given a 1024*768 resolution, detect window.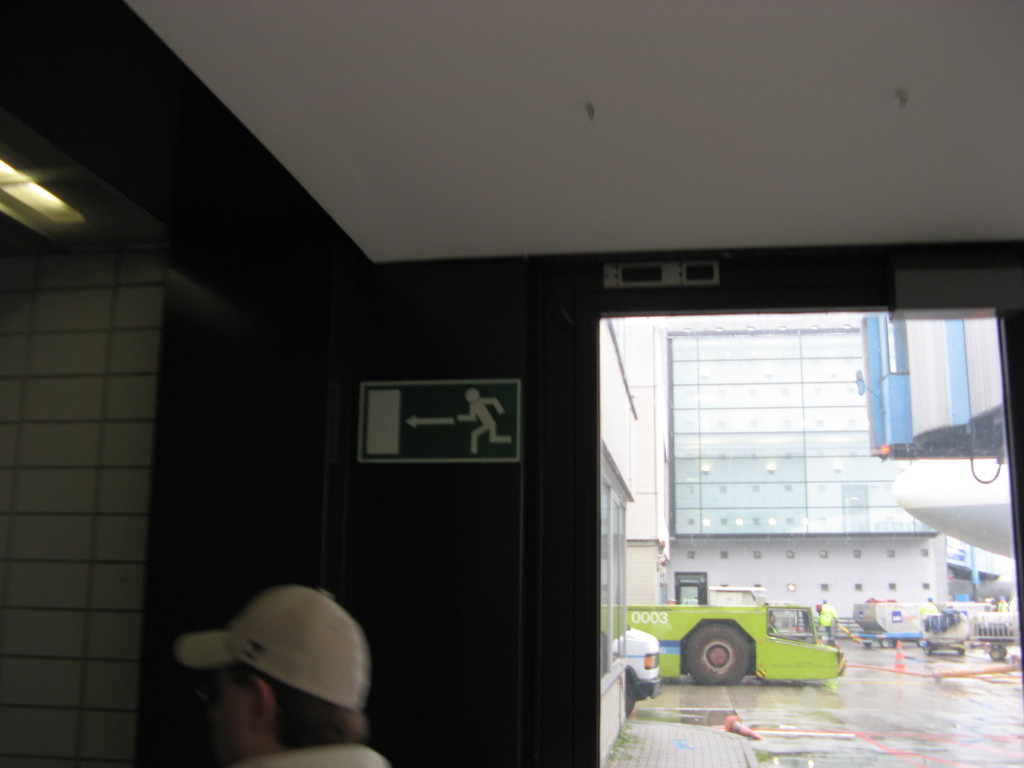
box=[819, 548, 830, 559].
